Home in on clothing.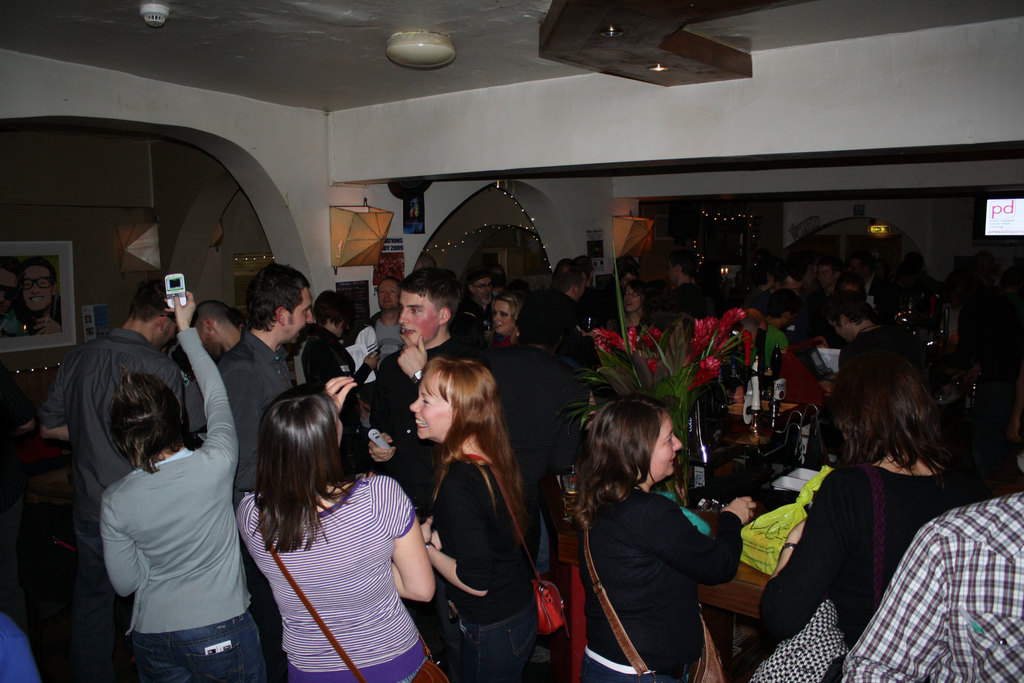
Homed in at select_region(360, 312, 401, 362).
